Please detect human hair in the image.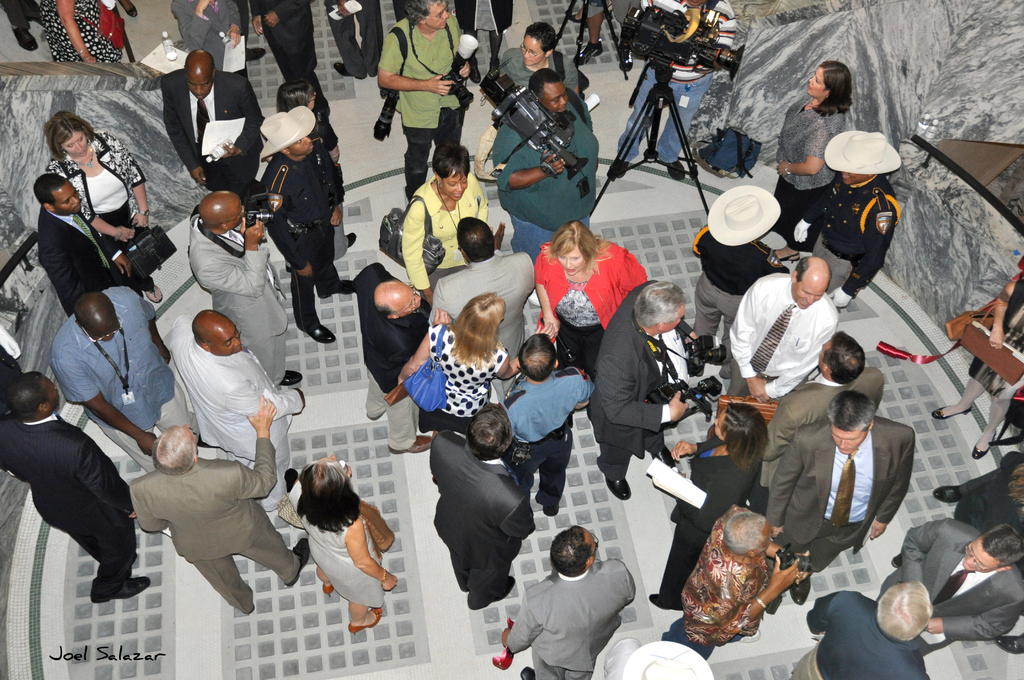
876 581 932 644.
